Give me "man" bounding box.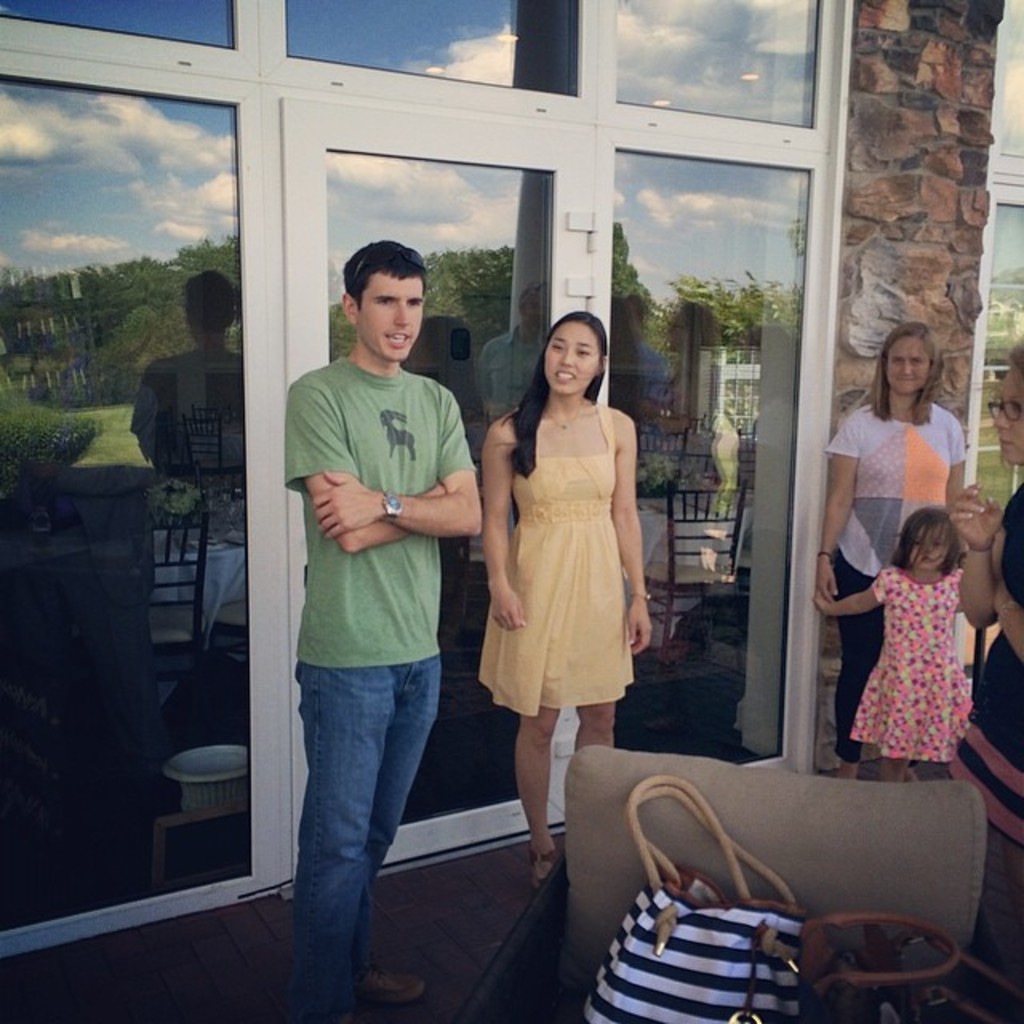
<bbox>274, 234, 498, 1023</bbox>.
